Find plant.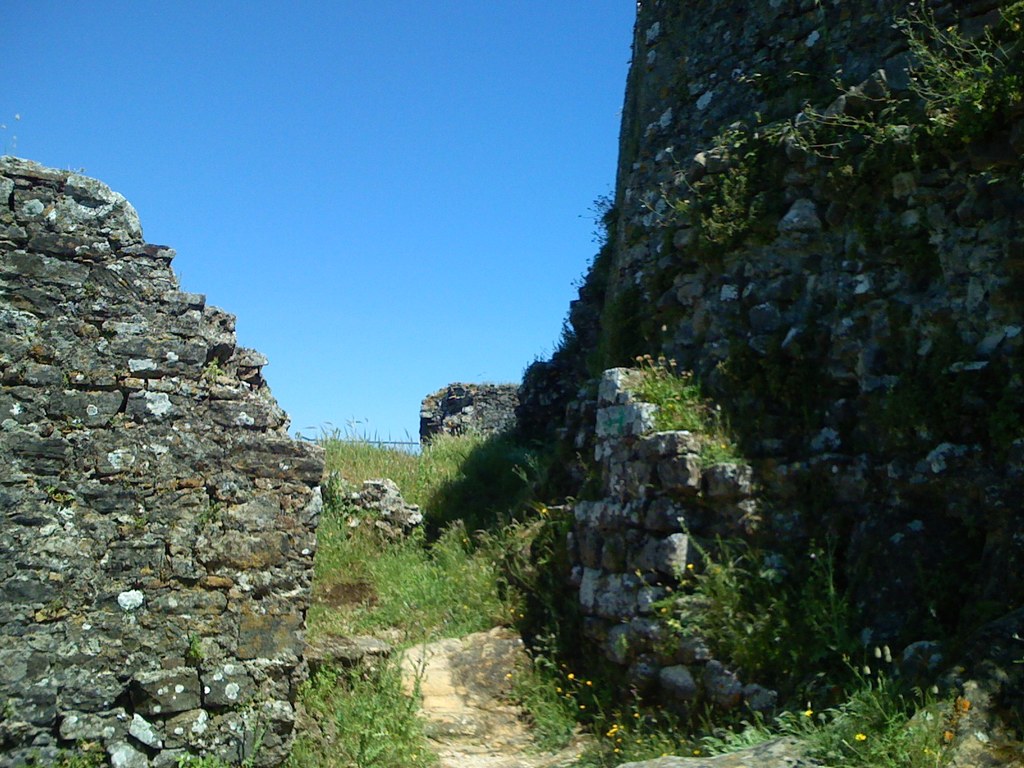
detection(637, 363, 706, 433).
